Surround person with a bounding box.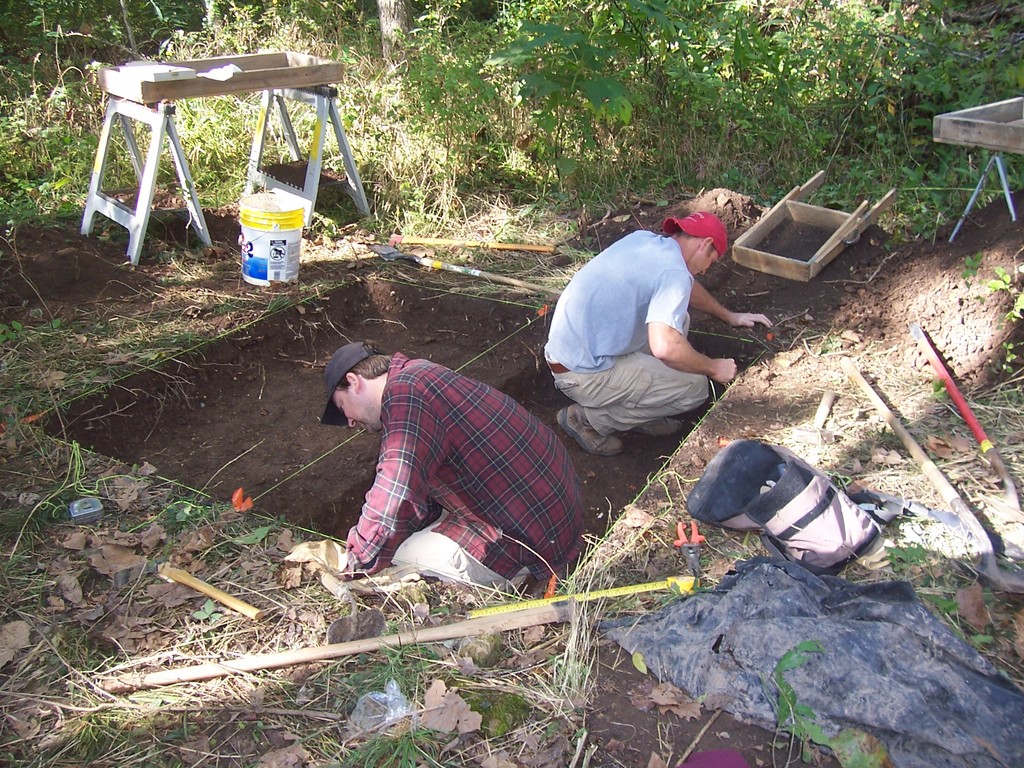
bbox=(543, 211, 771, 457).
